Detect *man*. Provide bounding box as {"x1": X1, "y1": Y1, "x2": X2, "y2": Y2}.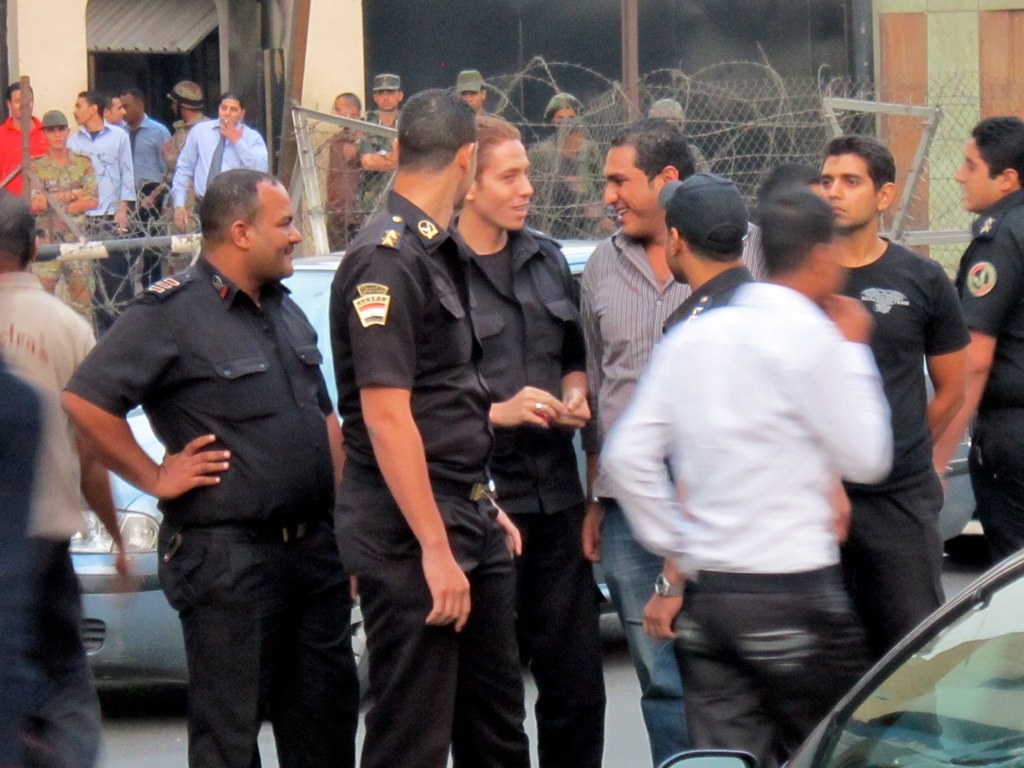
{"x1": 808, "y1": 134, "x2": 964, "y2": 650}.
